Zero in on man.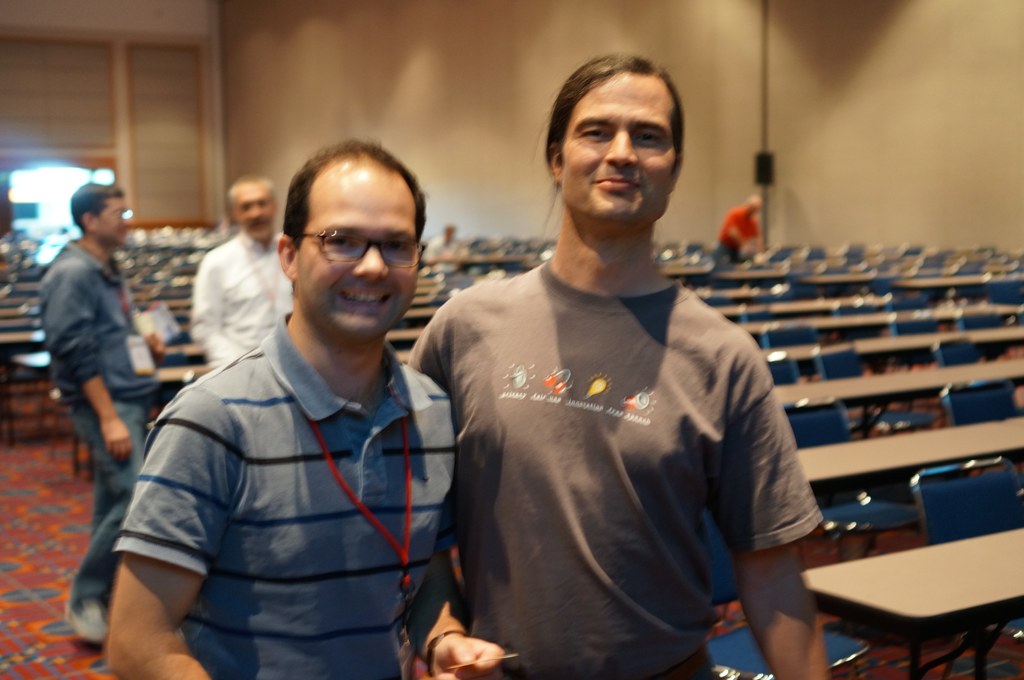
Zeroed in: region(422, 225, 467, 283).
